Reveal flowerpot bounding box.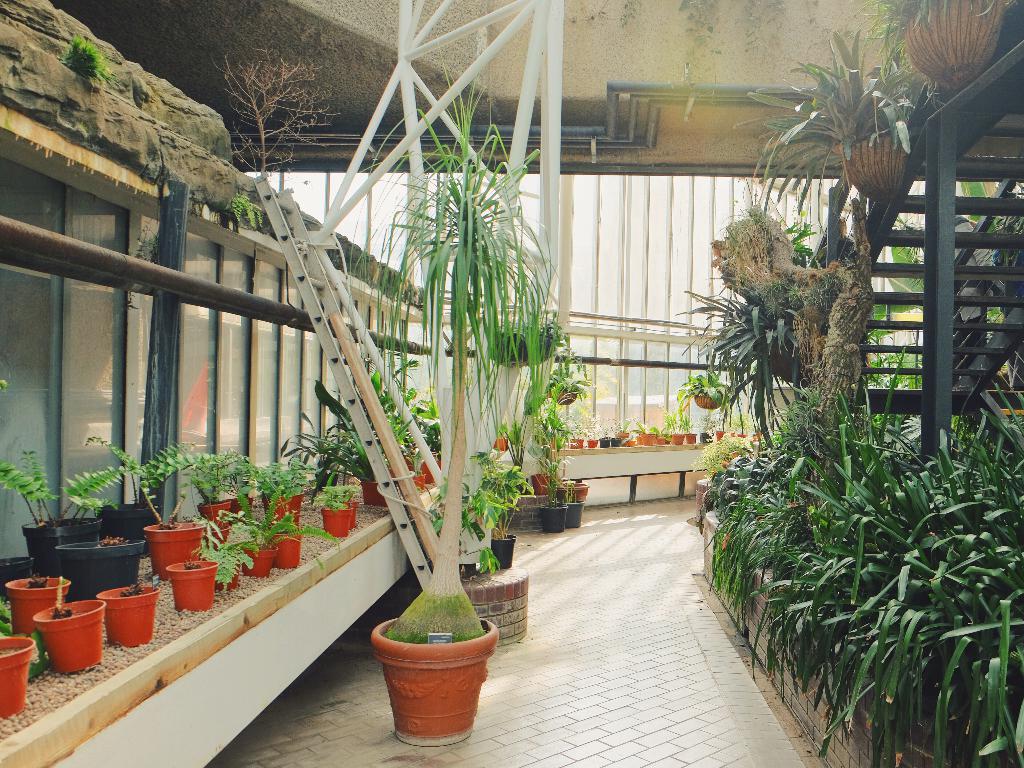
Revealed: region(701, 430, 710, 445).
